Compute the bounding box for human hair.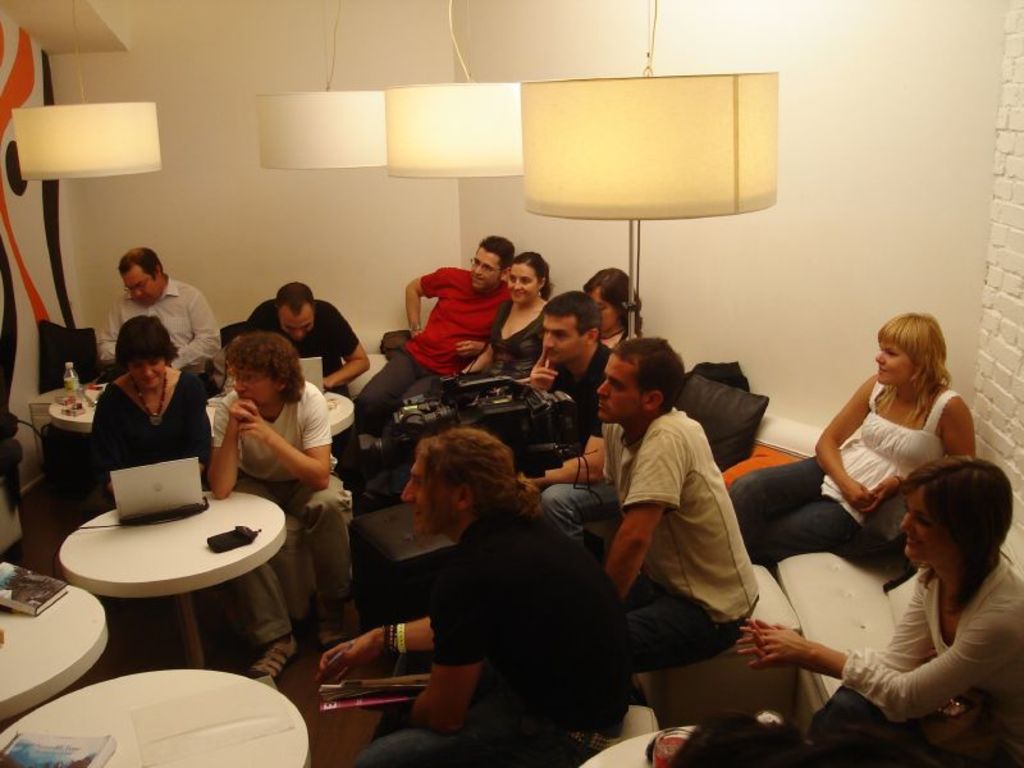
(415, 426, 544, 553).
